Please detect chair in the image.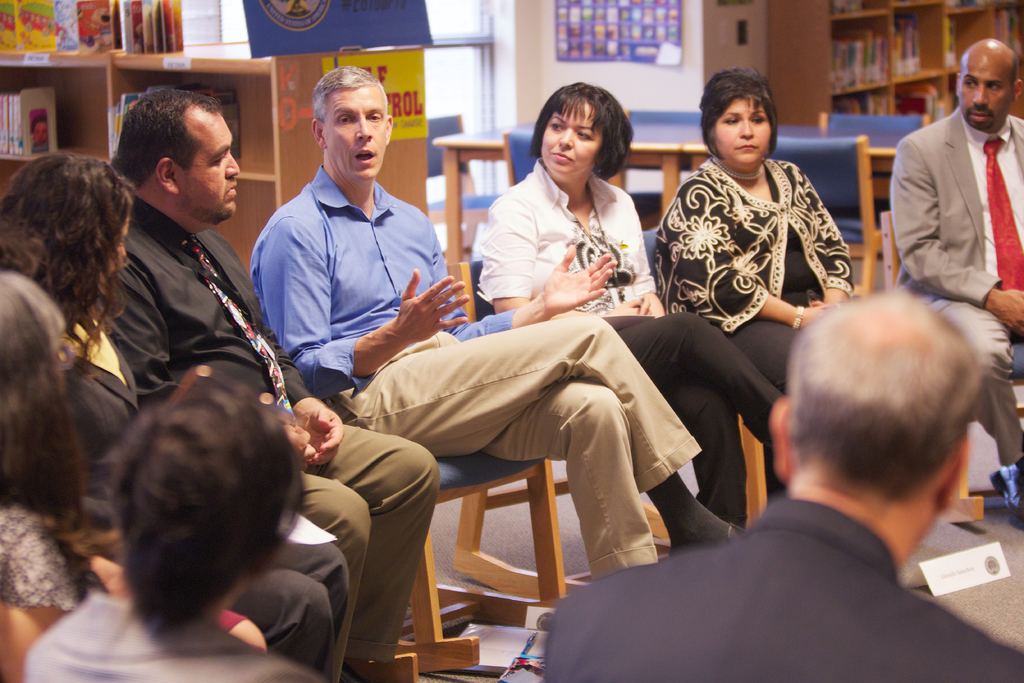
l=877, t=212, r=1023, b=526.
